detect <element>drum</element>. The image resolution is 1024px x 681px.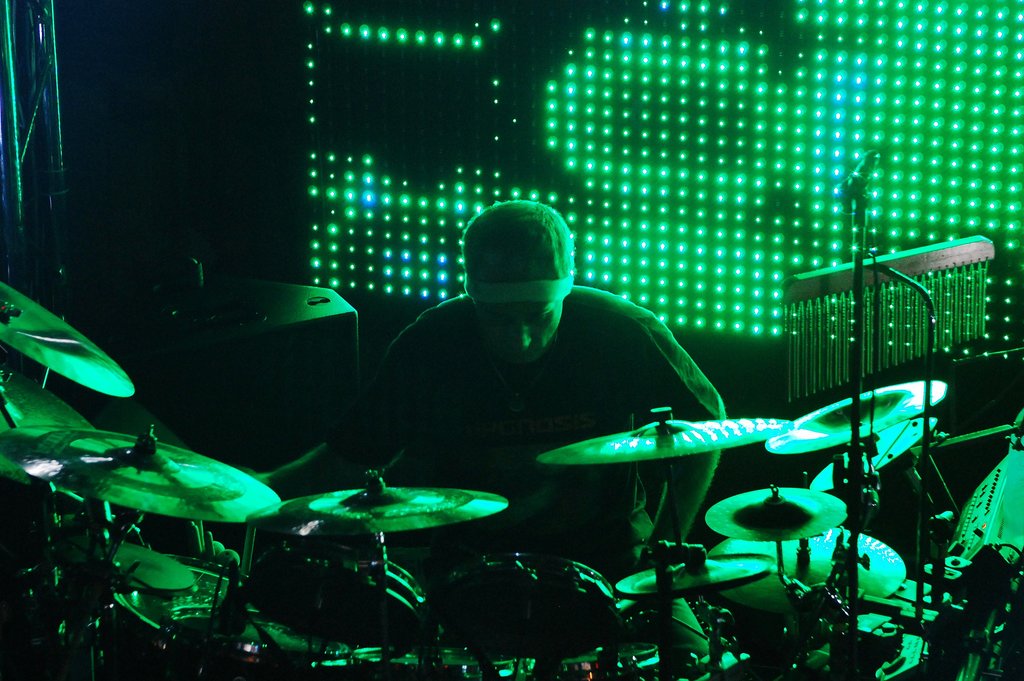
pyautogui.locateOnScreen(342, 646, 533, 680).
